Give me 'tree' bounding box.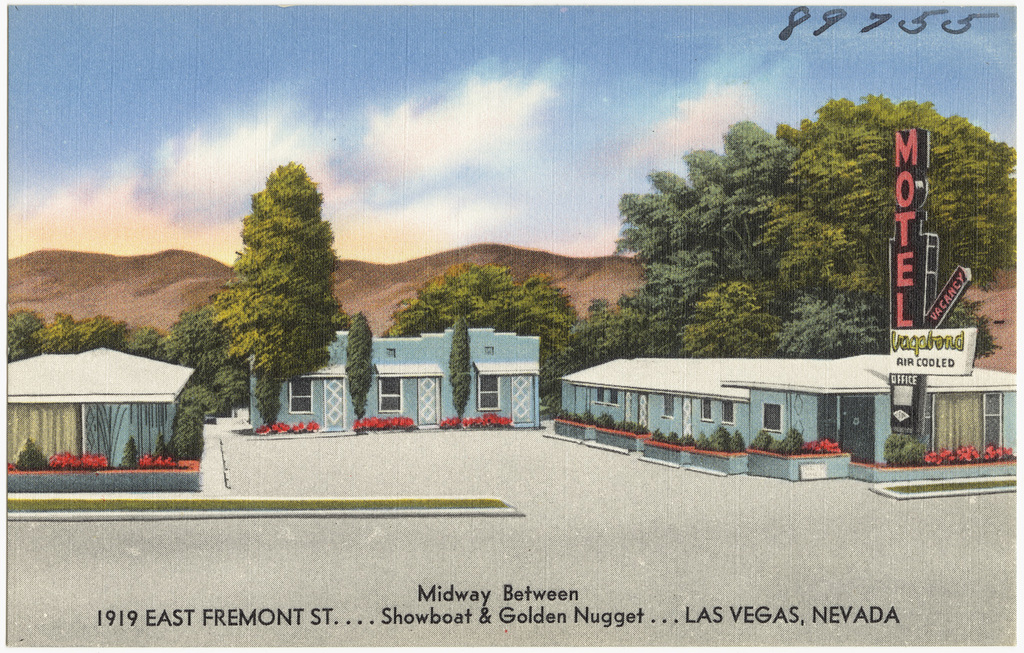
bbox(141, 331, 200, 374).
